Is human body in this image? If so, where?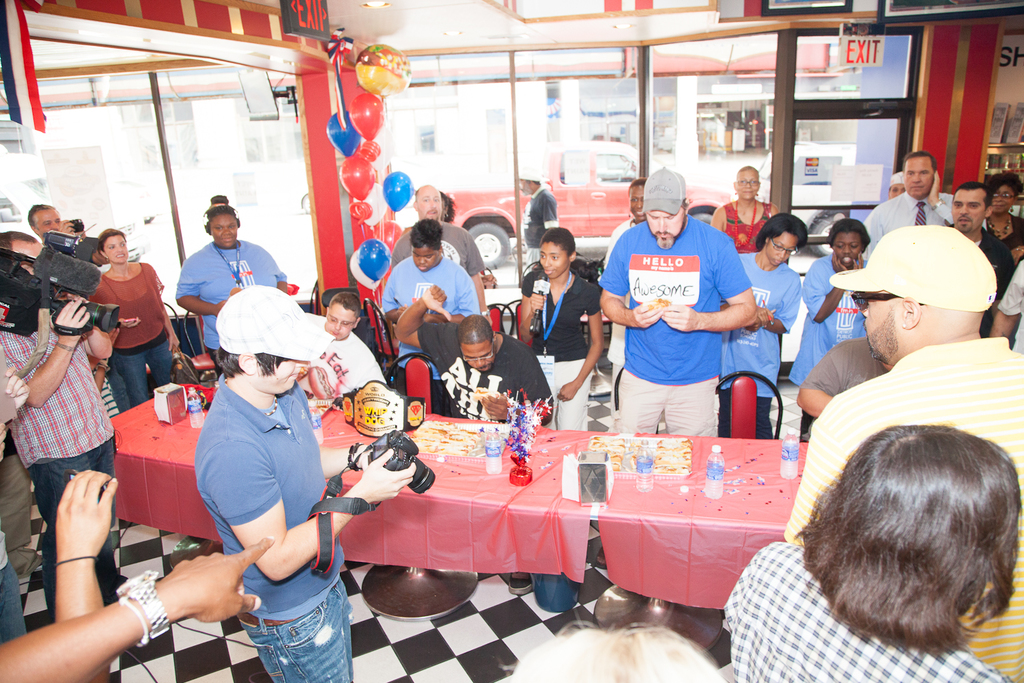
Yes, at crop(795, 214, 885, 402).
